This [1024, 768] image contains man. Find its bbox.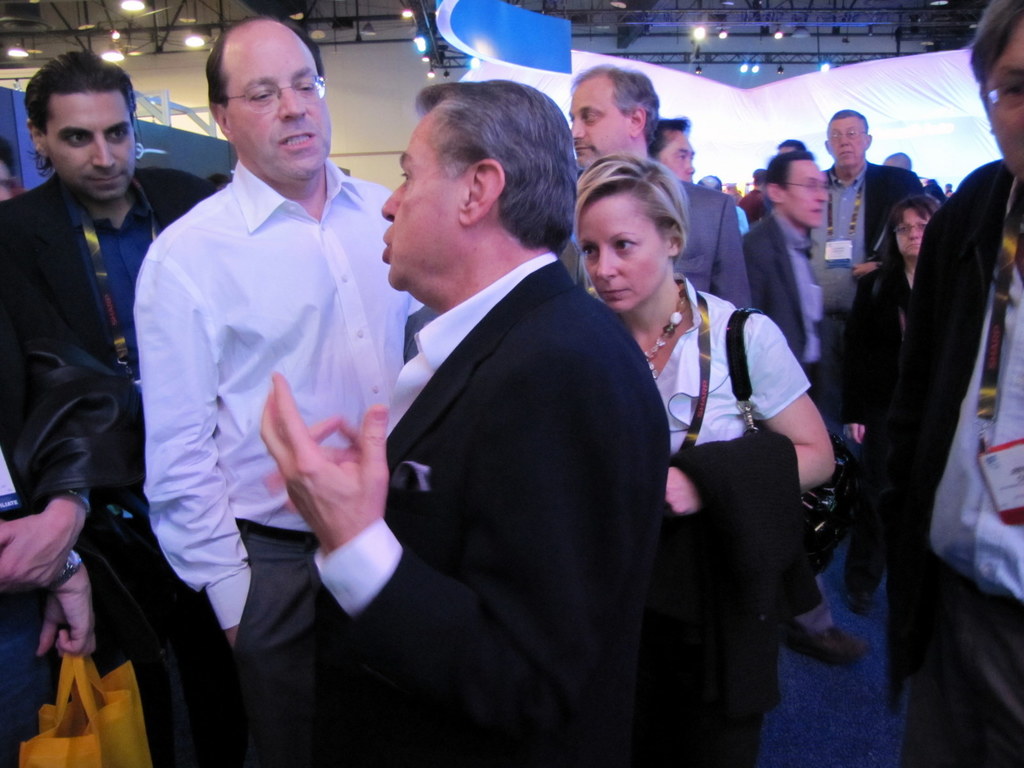
(x1=740, y1=149, x2=867, y2=665).
